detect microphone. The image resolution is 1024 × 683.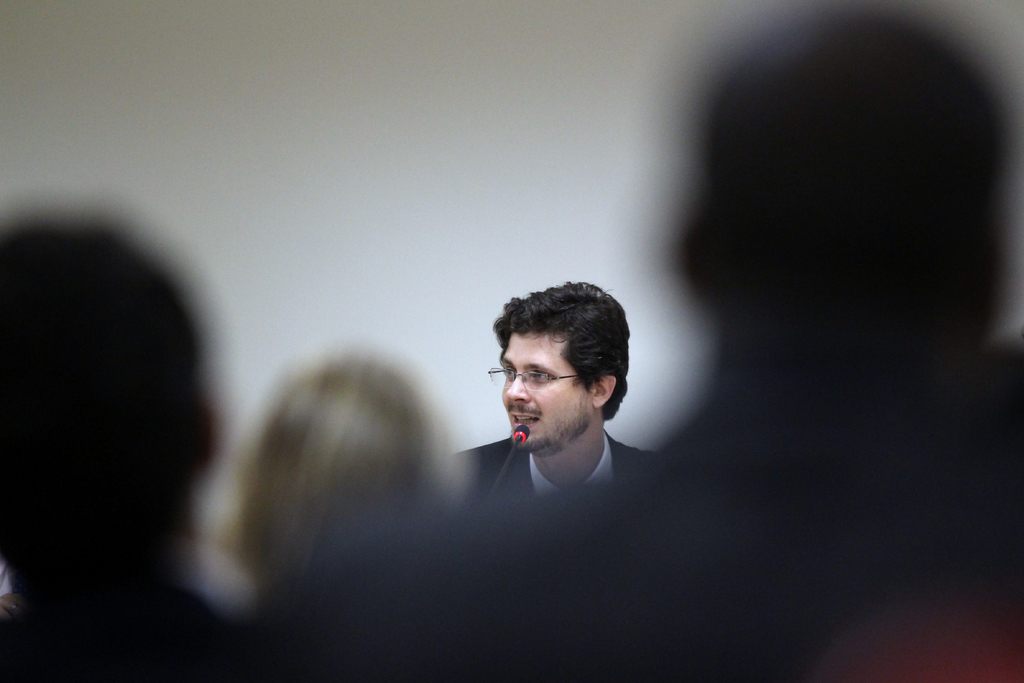
box=[513, 423, 531, 441].
